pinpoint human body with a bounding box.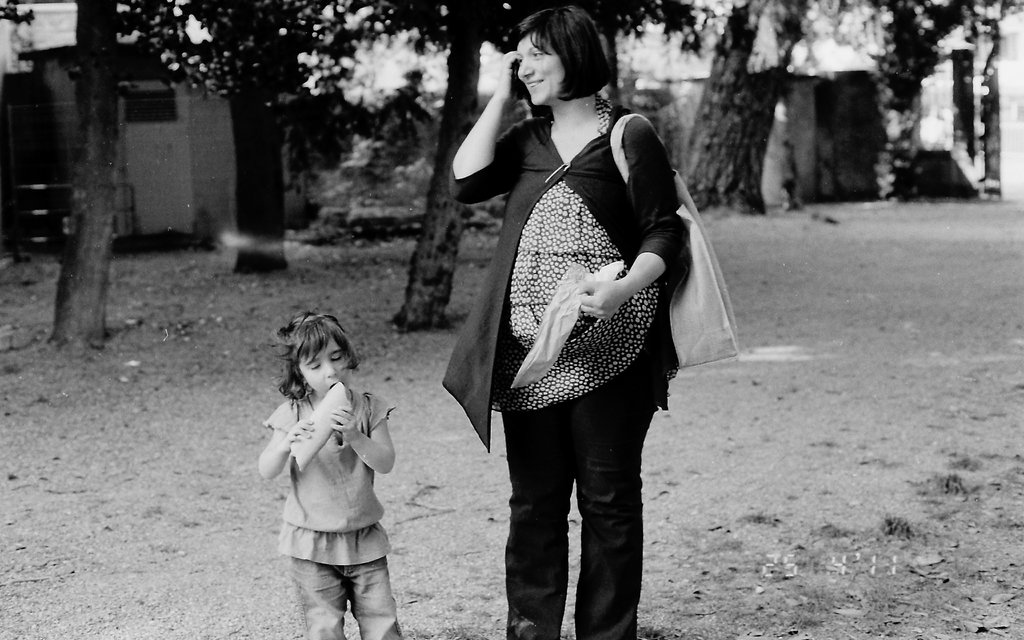
<bbox>444, 19, 698, 479</bbox>.
